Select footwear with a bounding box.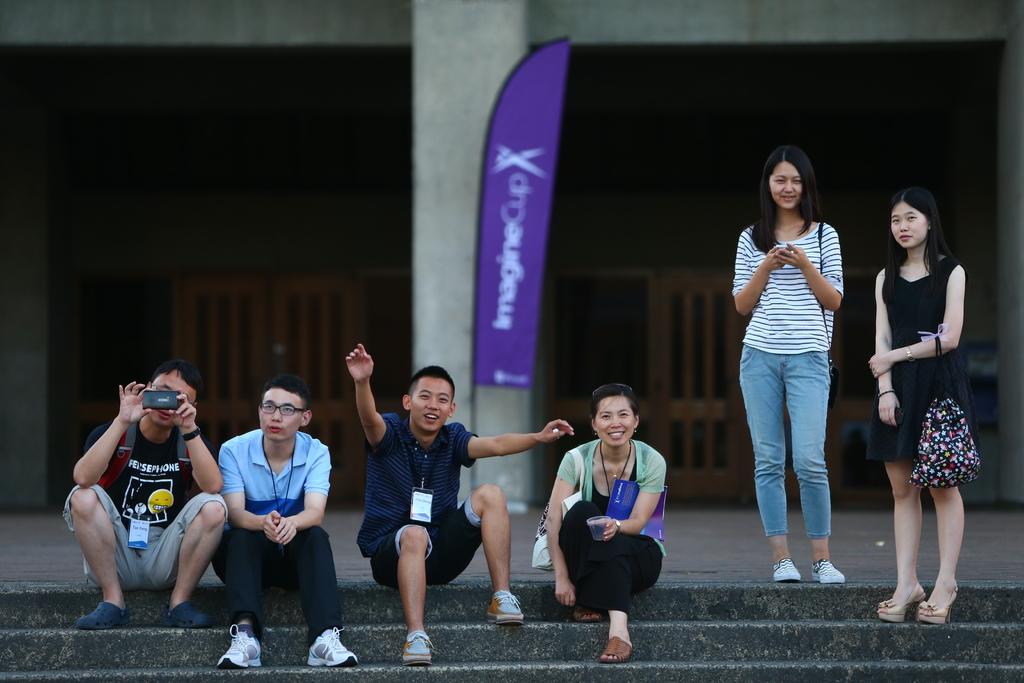
Rect(401, 630, 429, 667).
